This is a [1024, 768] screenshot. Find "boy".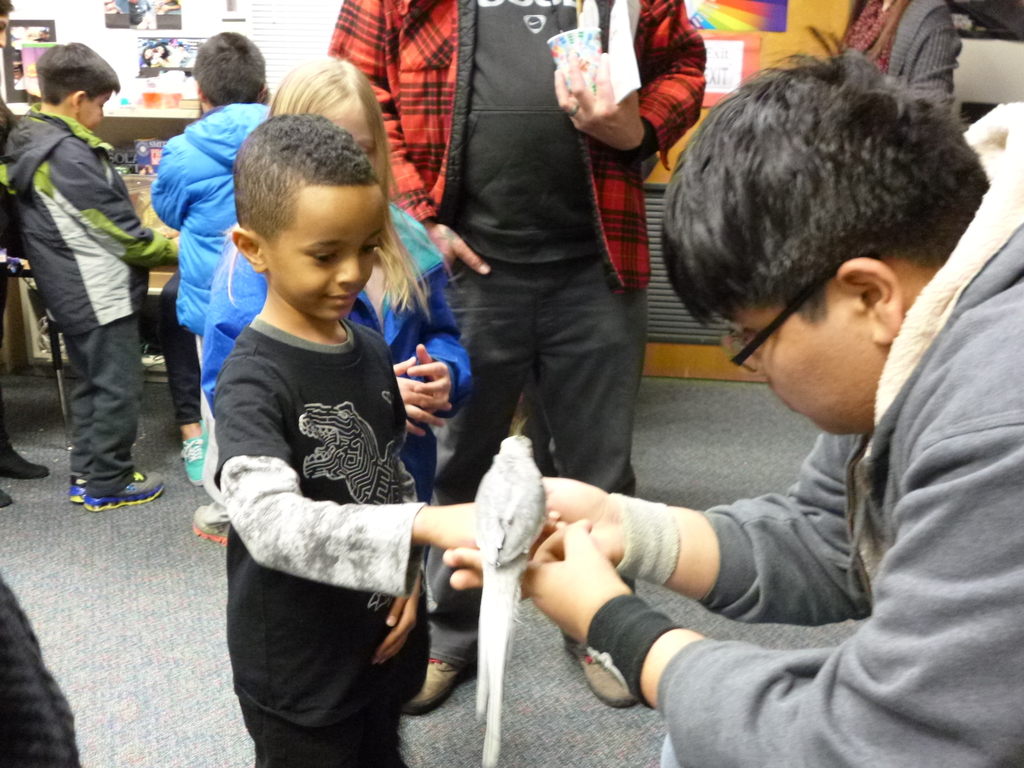
Bounding box: crop(0, 39, 181, 507).
